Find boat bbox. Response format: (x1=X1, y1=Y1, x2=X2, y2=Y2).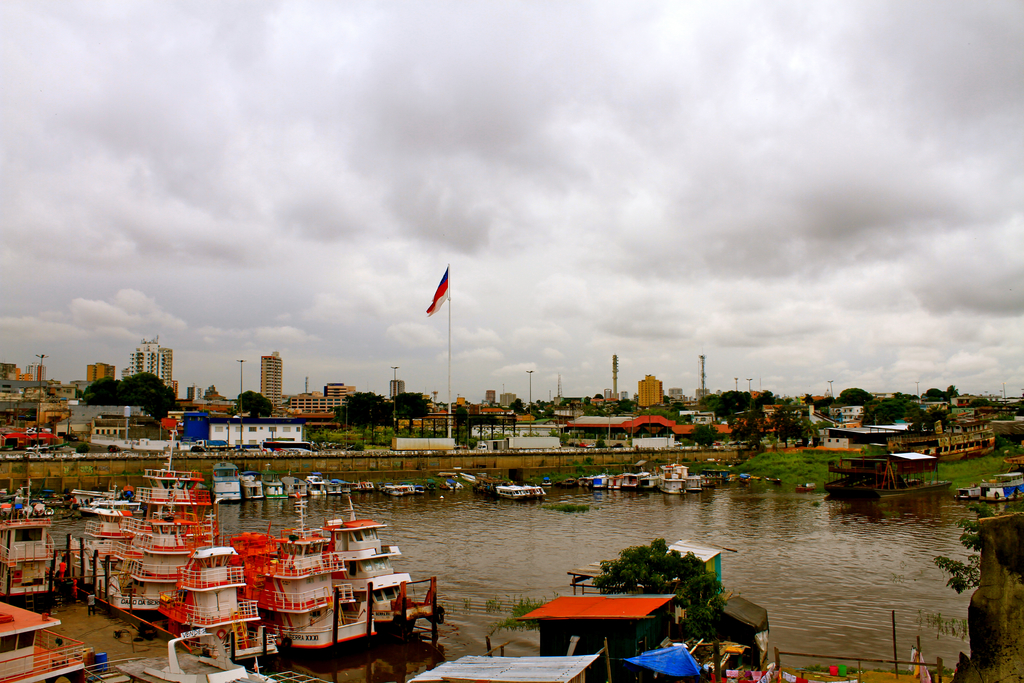
(x1=385, y1=486, x2=397, y2=493).
